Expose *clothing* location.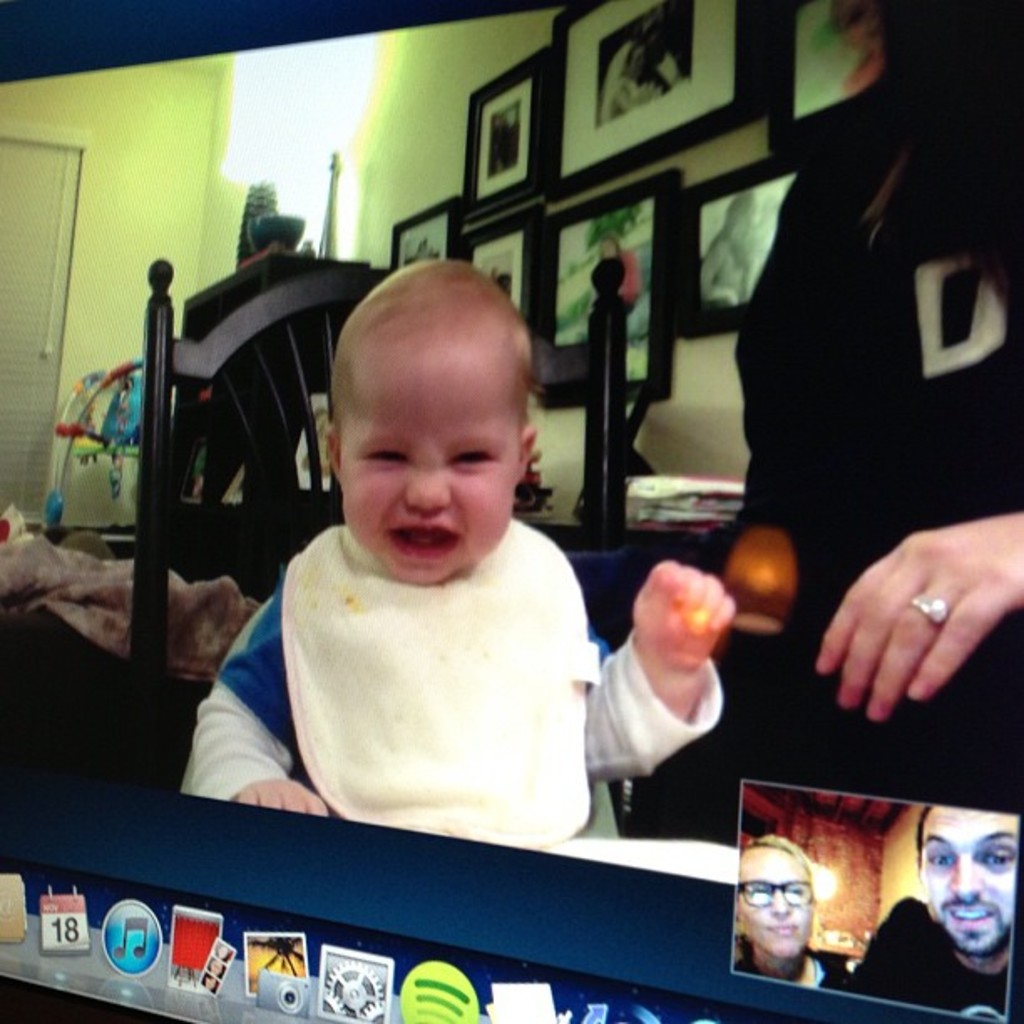
Exposed at crop(617, 249, 641, 310).
